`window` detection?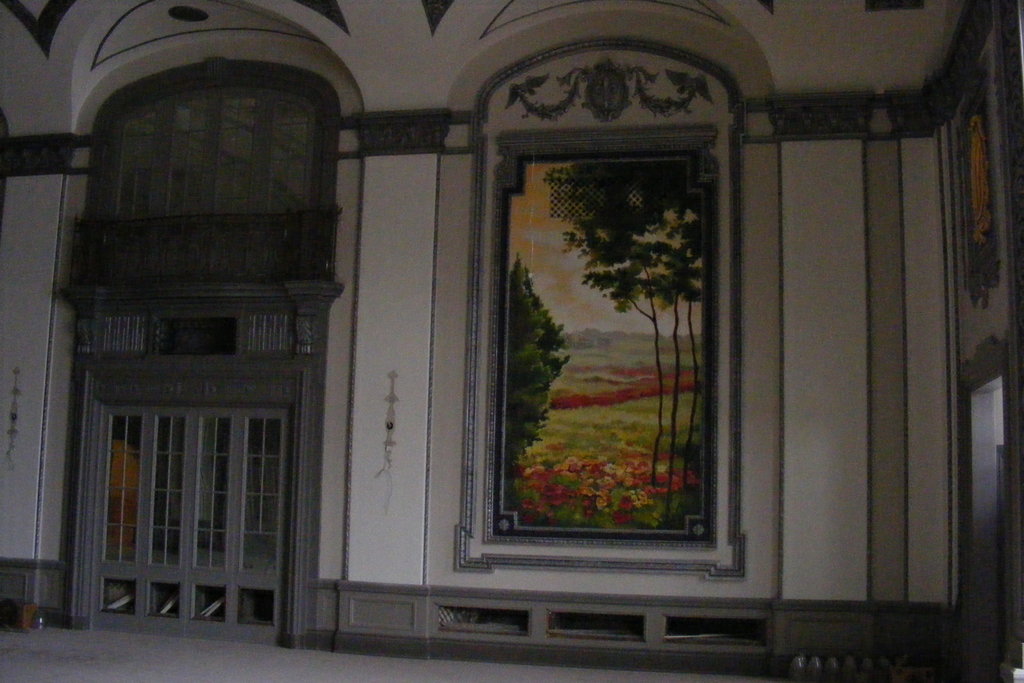
110, 86, 313, 213
